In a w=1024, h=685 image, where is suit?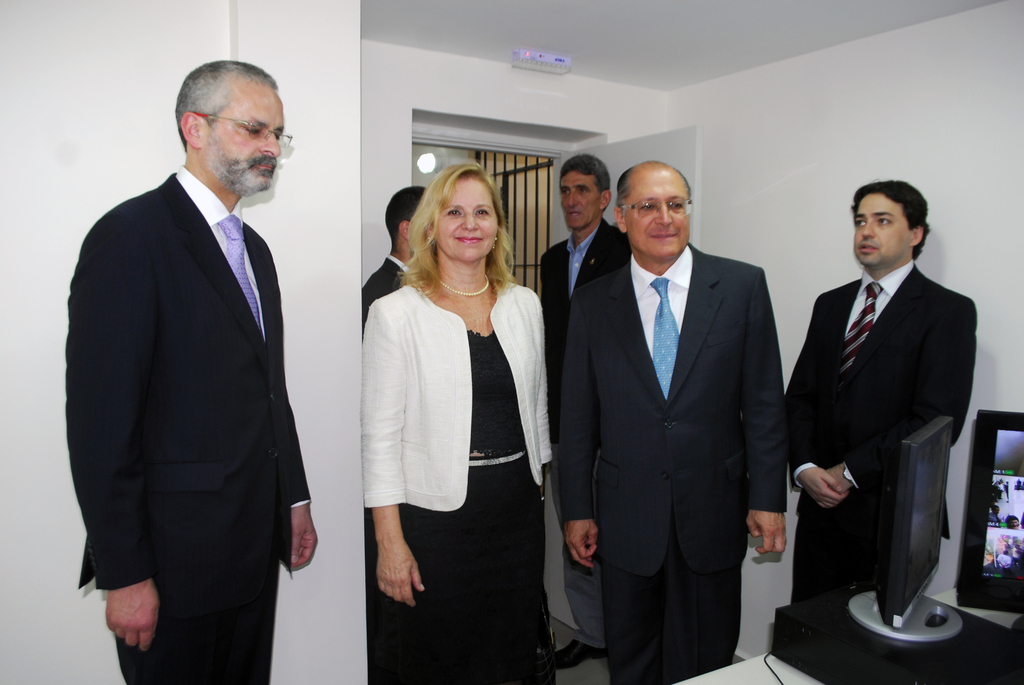
359,279,557,514.
